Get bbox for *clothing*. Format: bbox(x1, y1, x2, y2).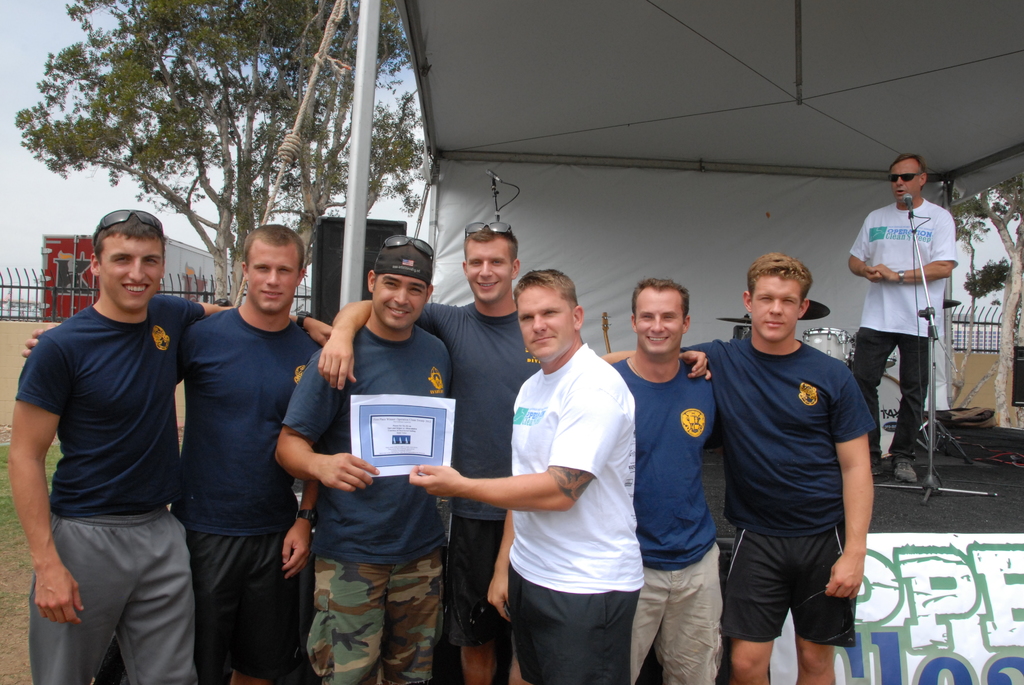
bbox(703, 291, 880, 650).
